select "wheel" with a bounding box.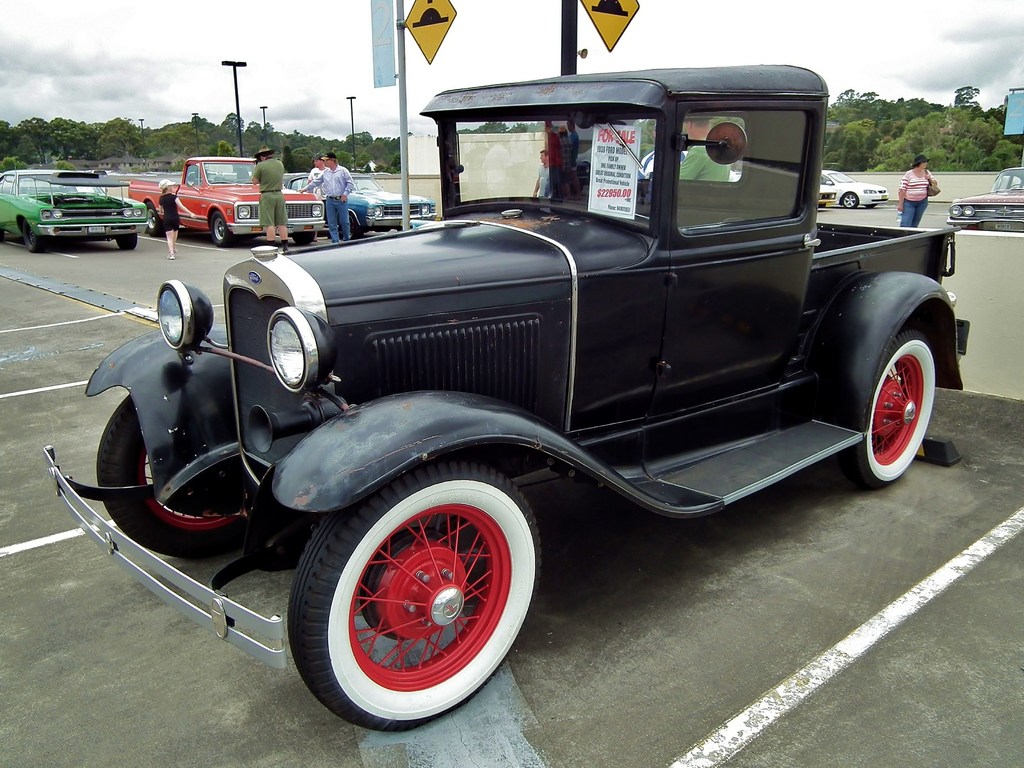
<region>838, 188, 861, 212</region>.
